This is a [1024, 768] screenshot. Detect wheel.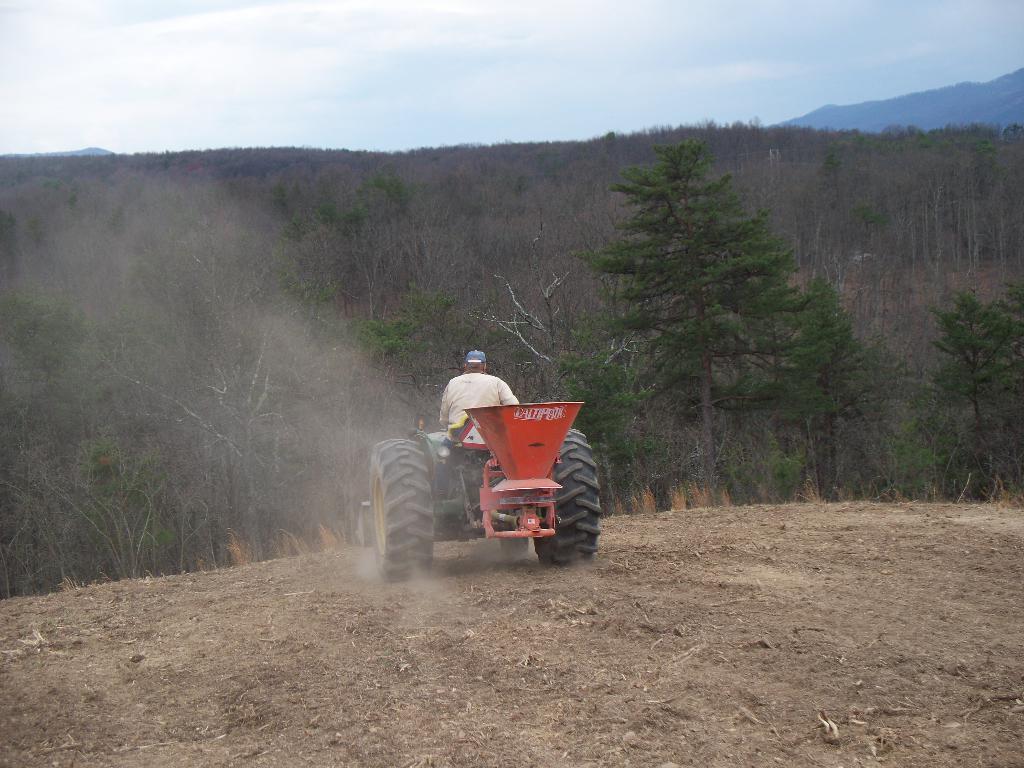
Rect(358, 505, 371, 547).
